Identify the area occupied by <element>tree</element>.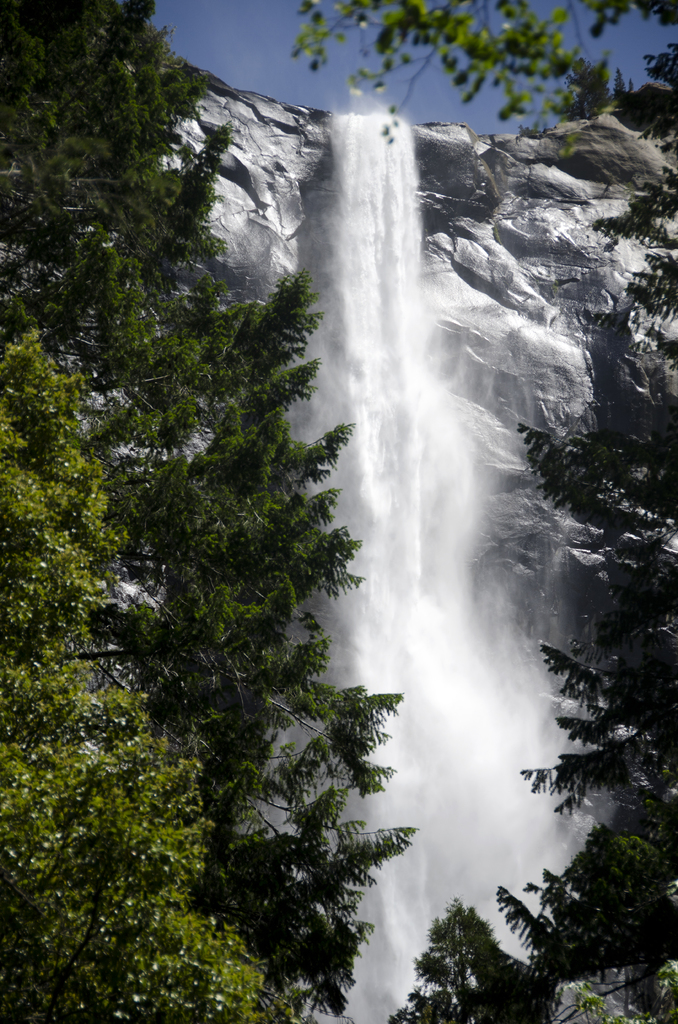
Area: BBox(282, 0, 677, 1023).
